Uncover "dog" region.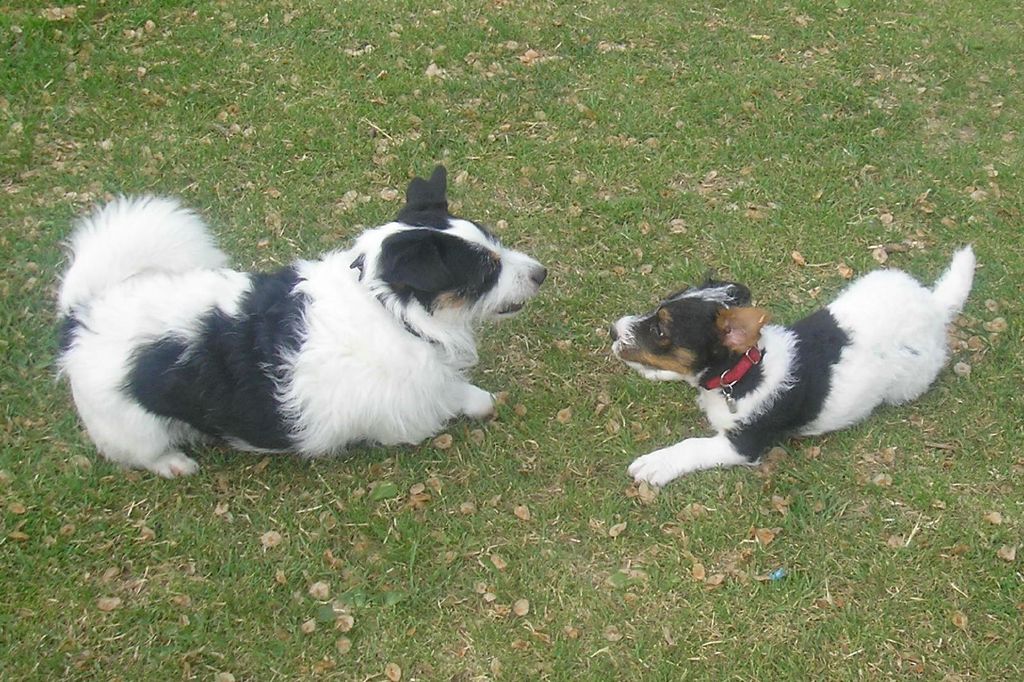
Uncovered: (x1=49, y1=165, x2=551, y2=482).
